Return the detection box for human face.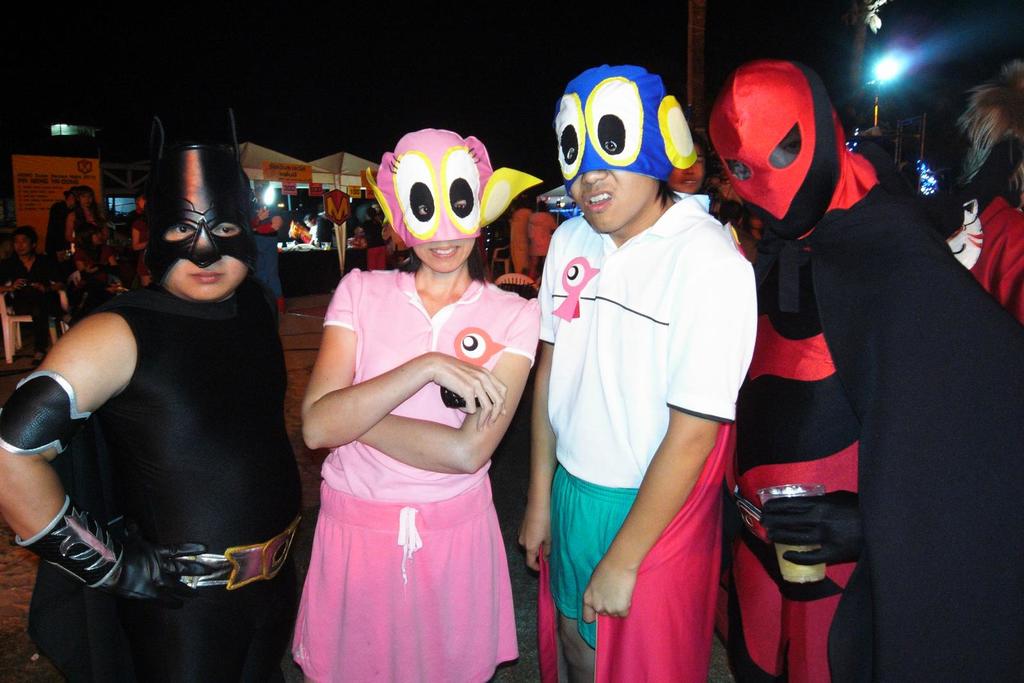
164/223/248/298.
